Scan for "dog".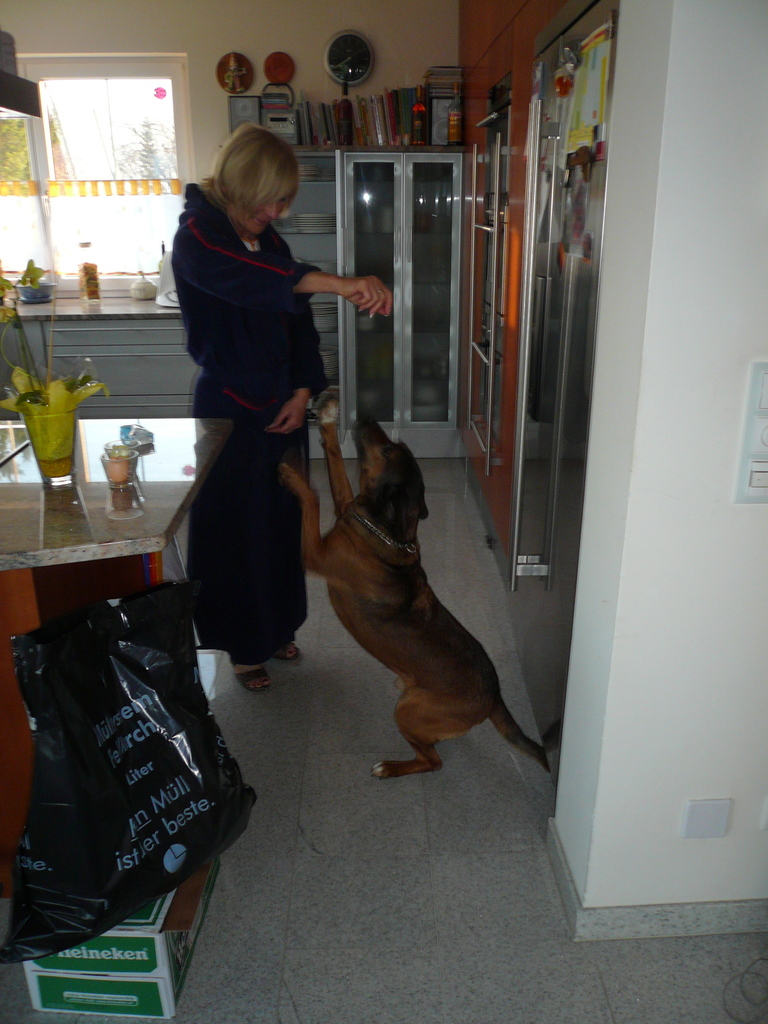
Scan result: crop(278, 396, 544, 778).
